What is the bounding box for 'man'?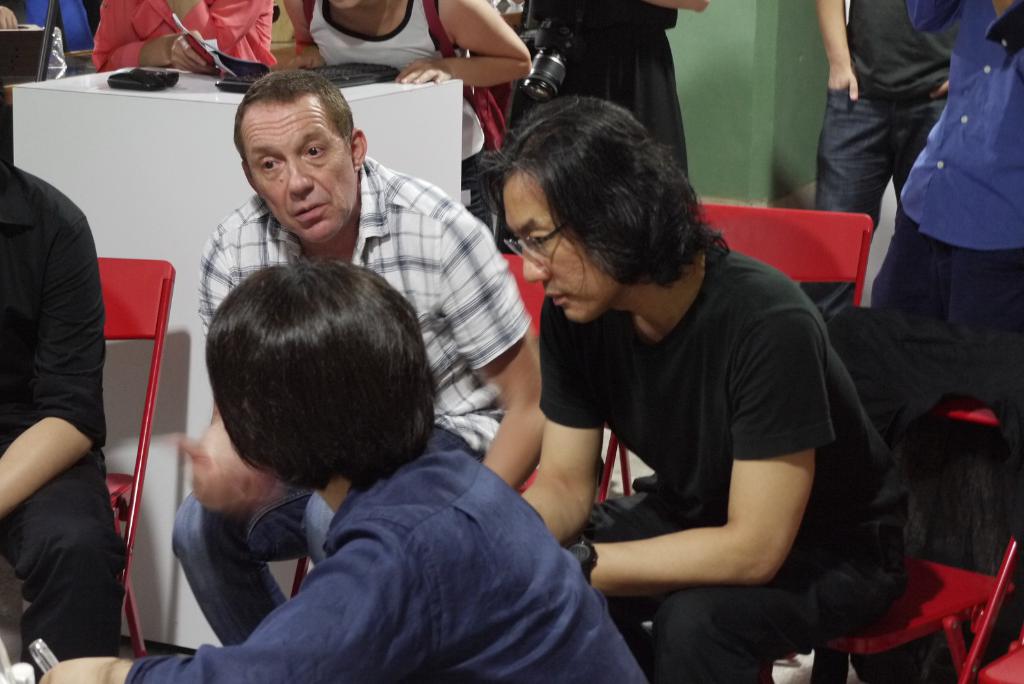
[left=172, top=72, right=543, bottom=649].
